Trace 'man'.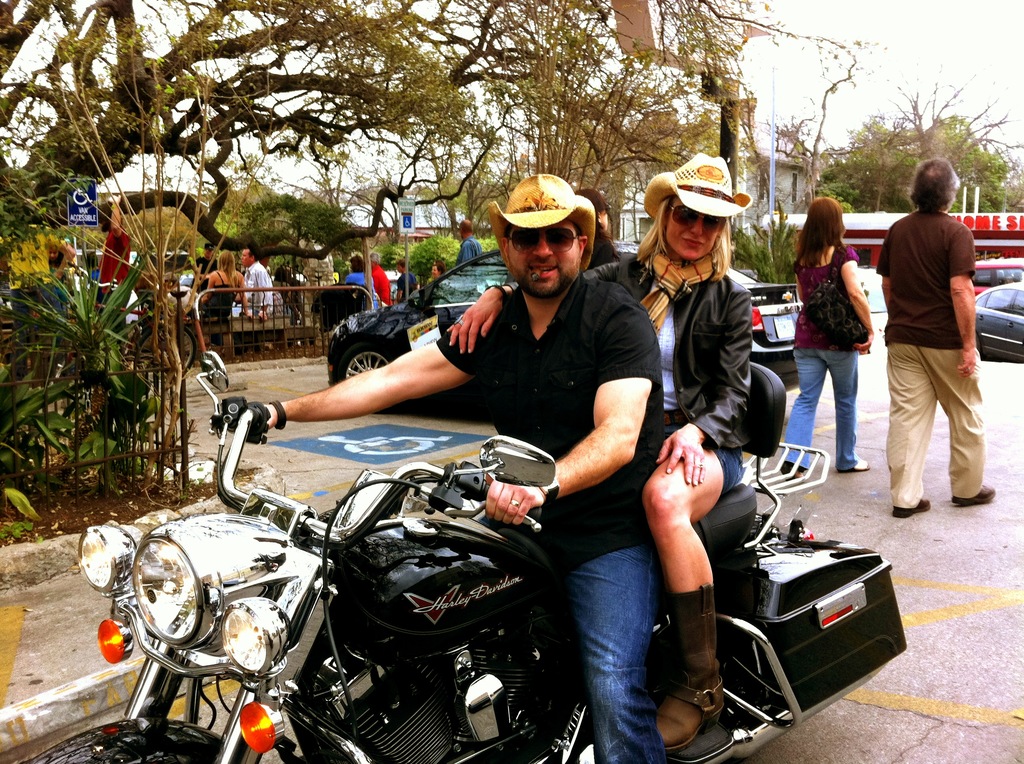
Traced to 246:175:663:763.
